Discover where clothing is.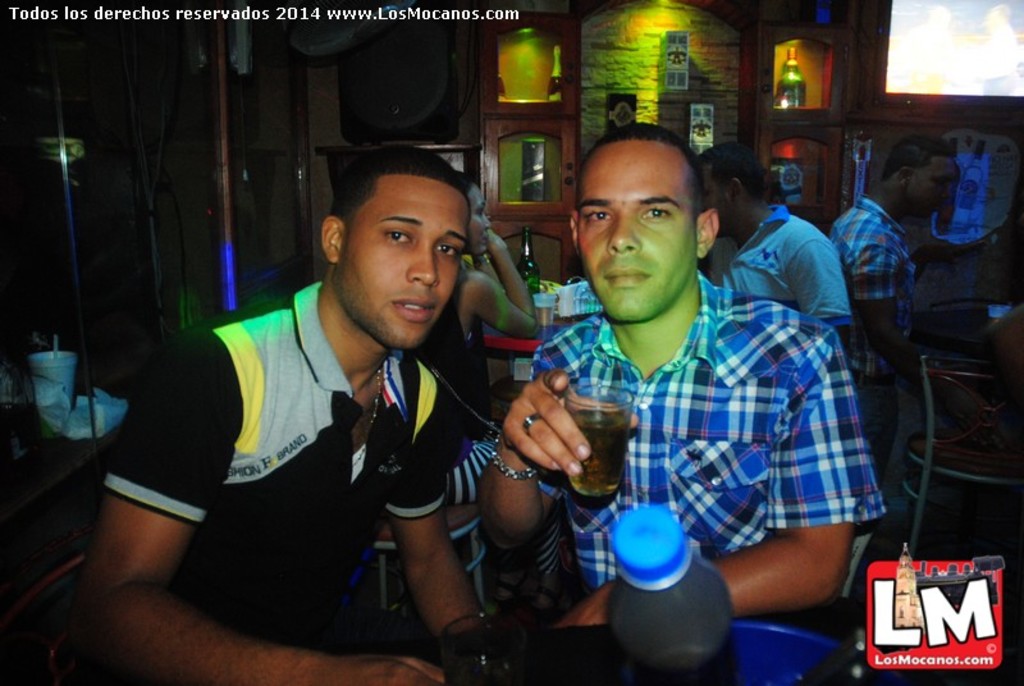
Discovered at x1=707 y1=196 x2=851 y2=325.
